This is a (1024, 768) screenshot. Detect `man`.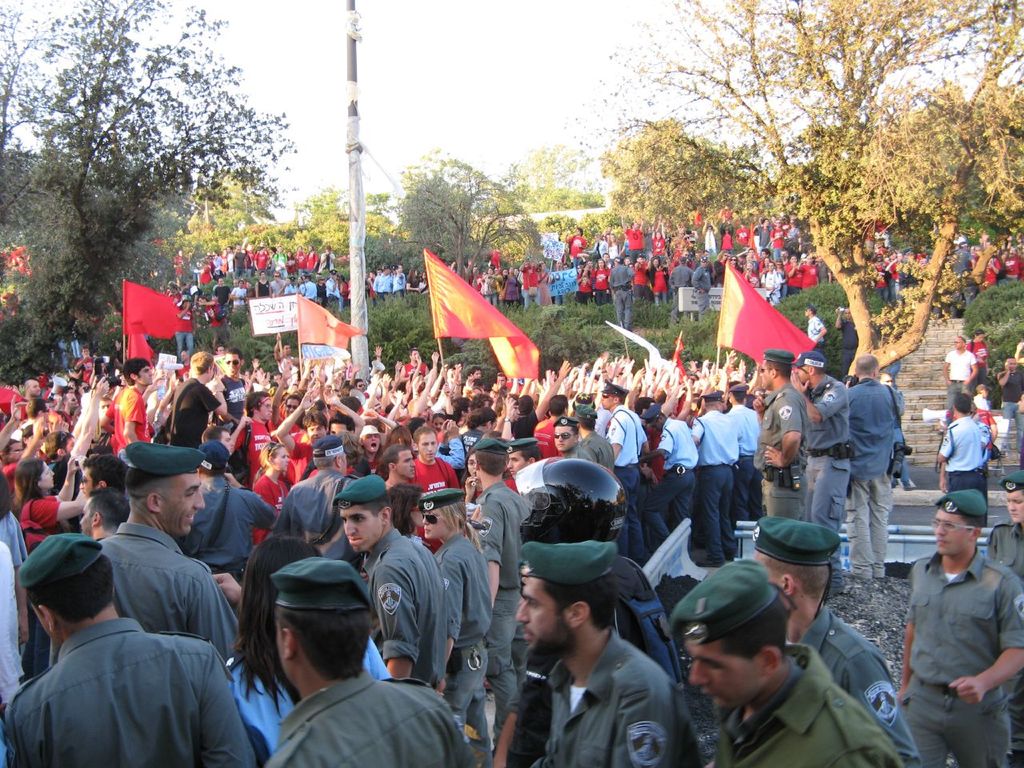
bbox(0, 533, 255, 767).
